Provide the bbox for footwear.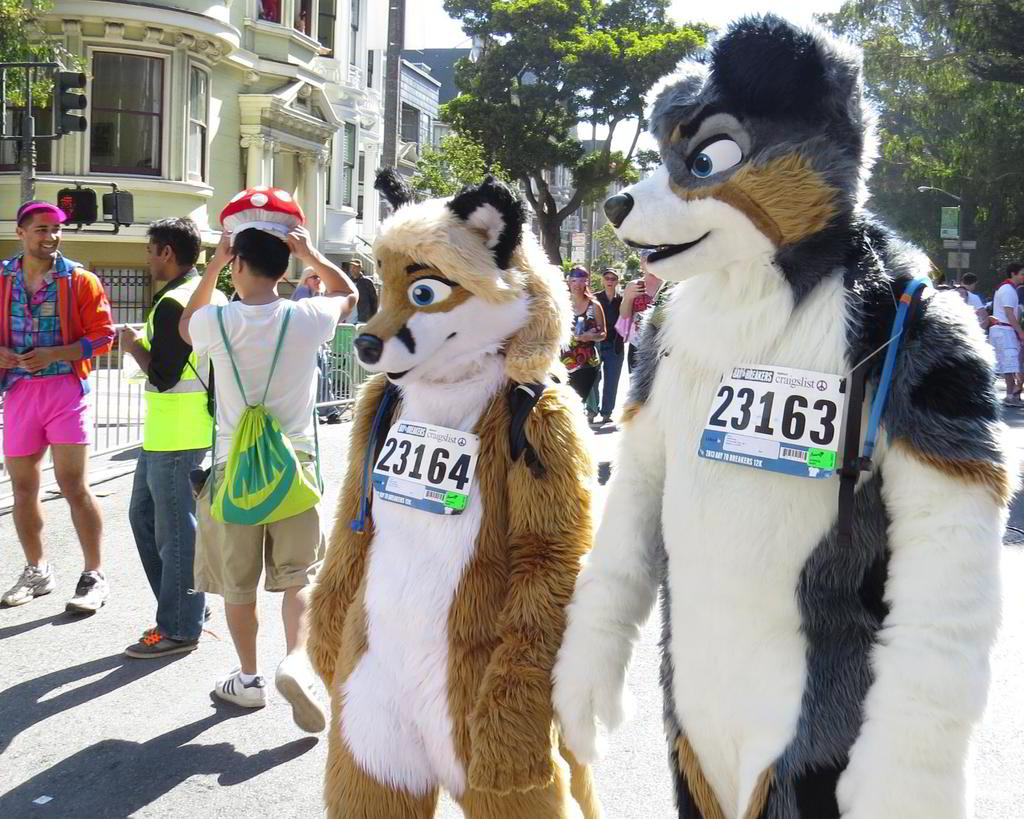
(x1=276, y1=644, x2=330, y2=733).
